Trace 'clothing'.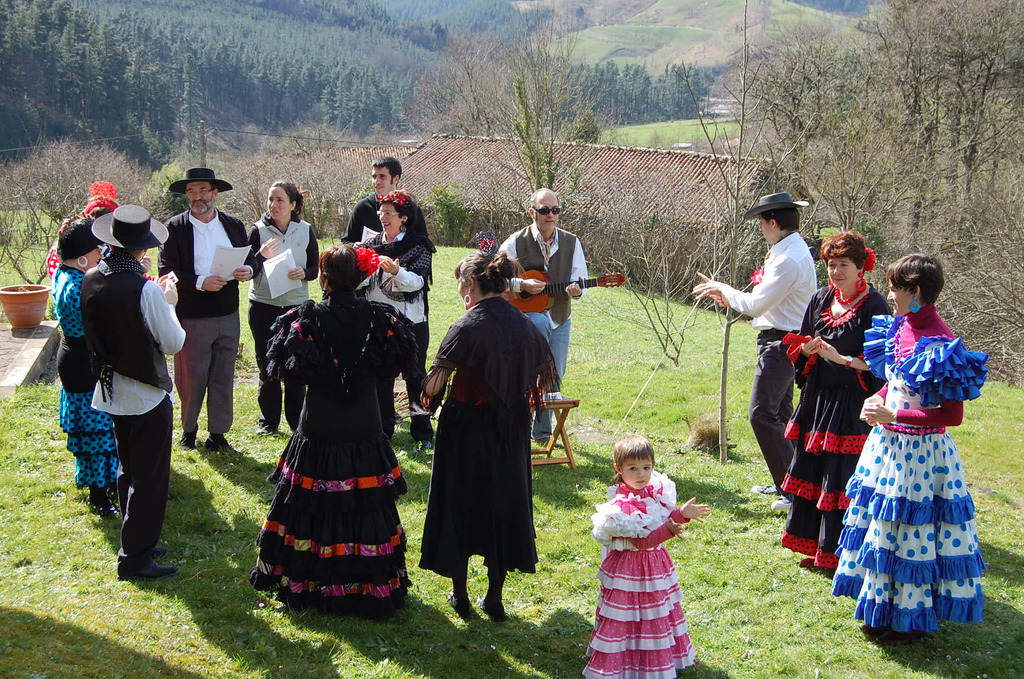
Traced to l=157, t=204, r=245, b=434.
